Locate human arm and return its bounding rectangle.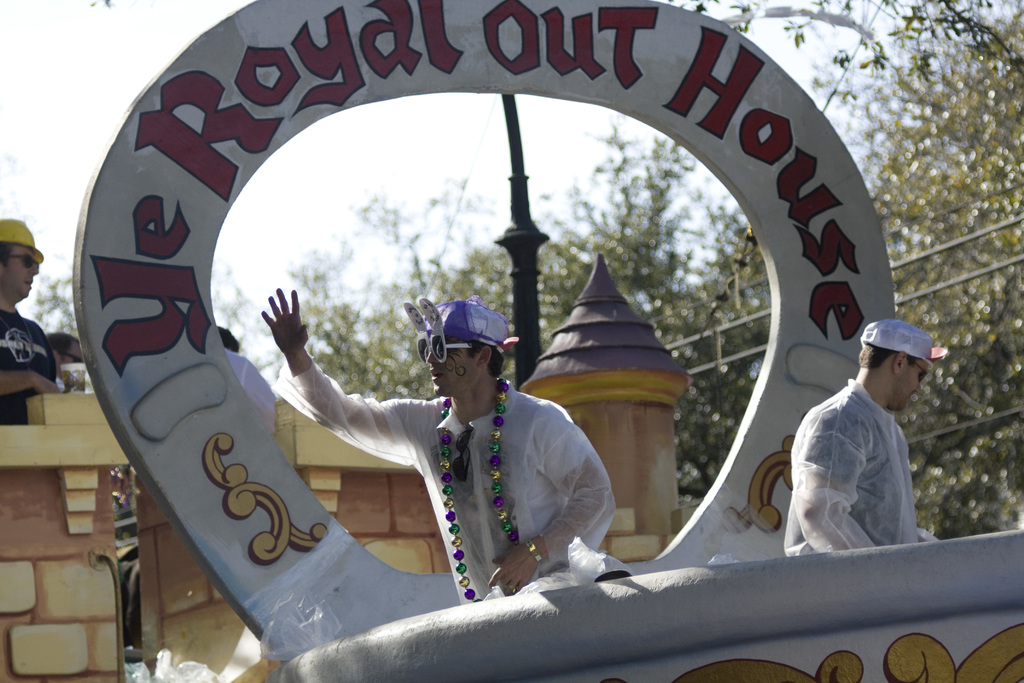
{"left": 1, "top": 370, "right": 60, "bottom": 393}.
